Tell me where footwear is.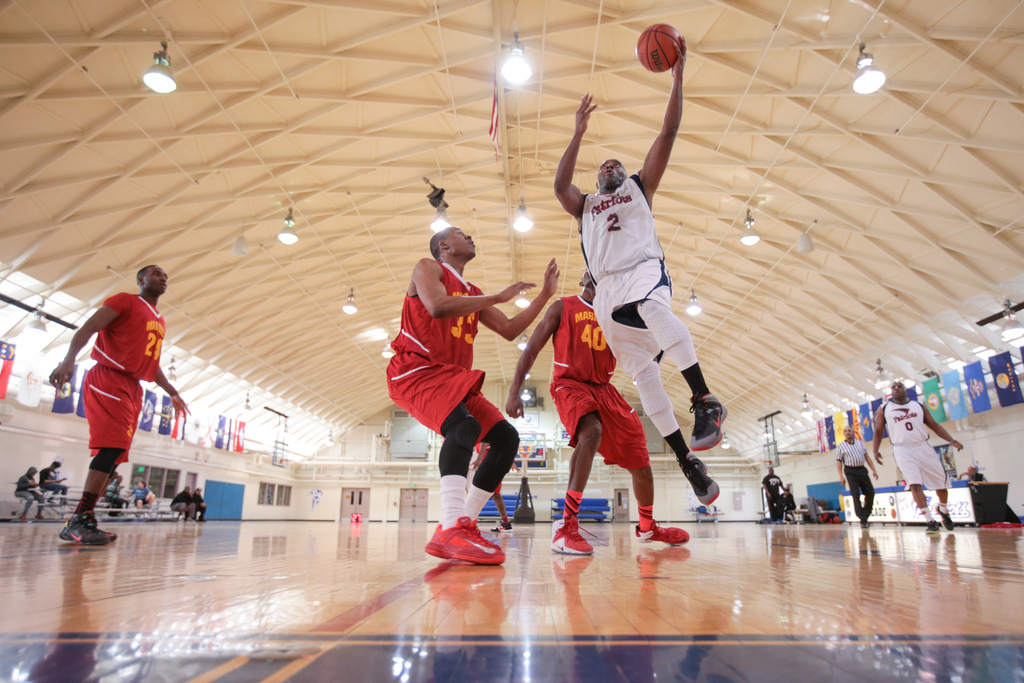
footwear is at bbox(186, 516, 197, 520).
